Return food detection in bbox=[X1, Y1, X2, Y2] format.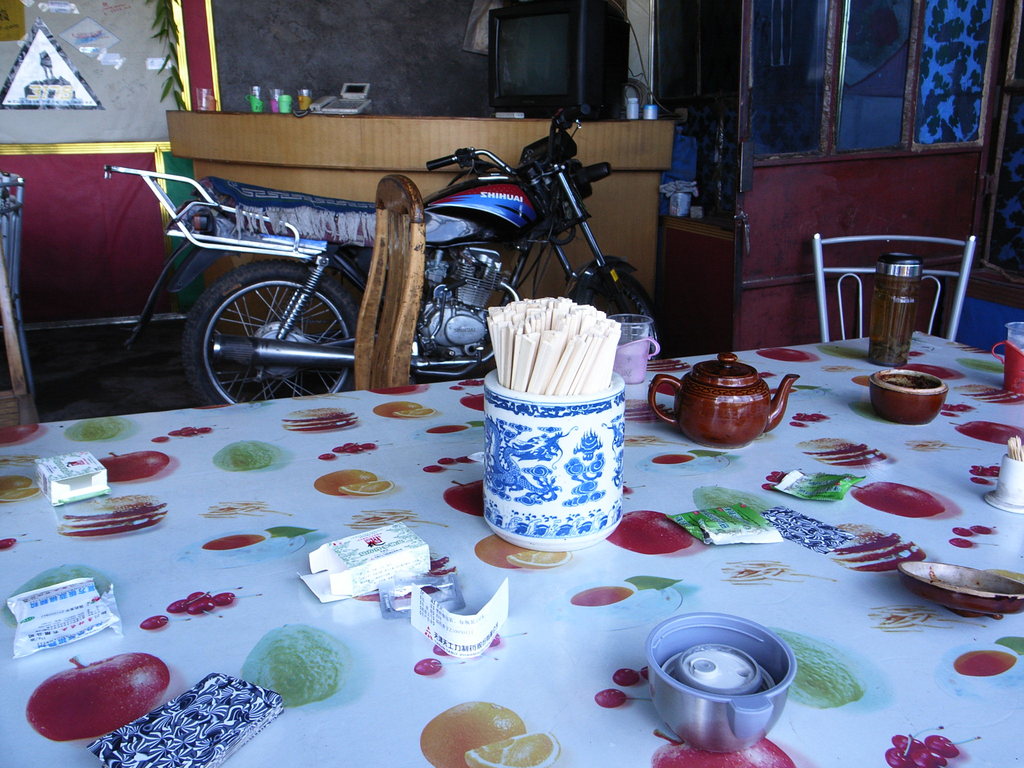
bbox=[654, 456, 696, 462].
